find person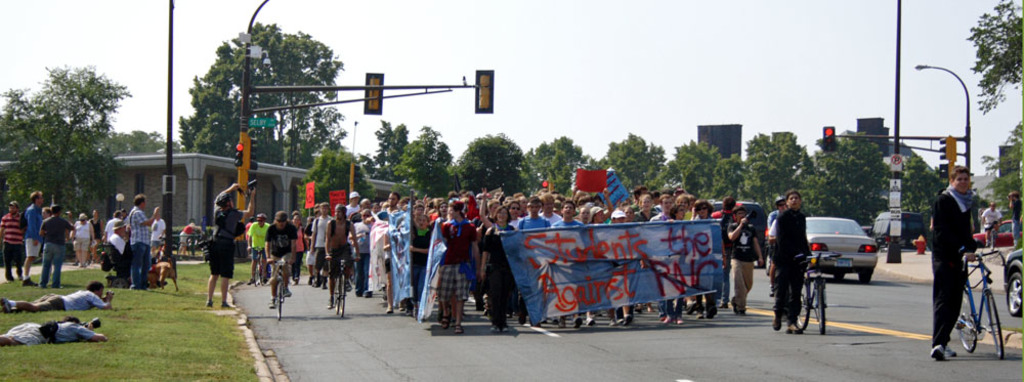
<box>720,201,764,317</box>
